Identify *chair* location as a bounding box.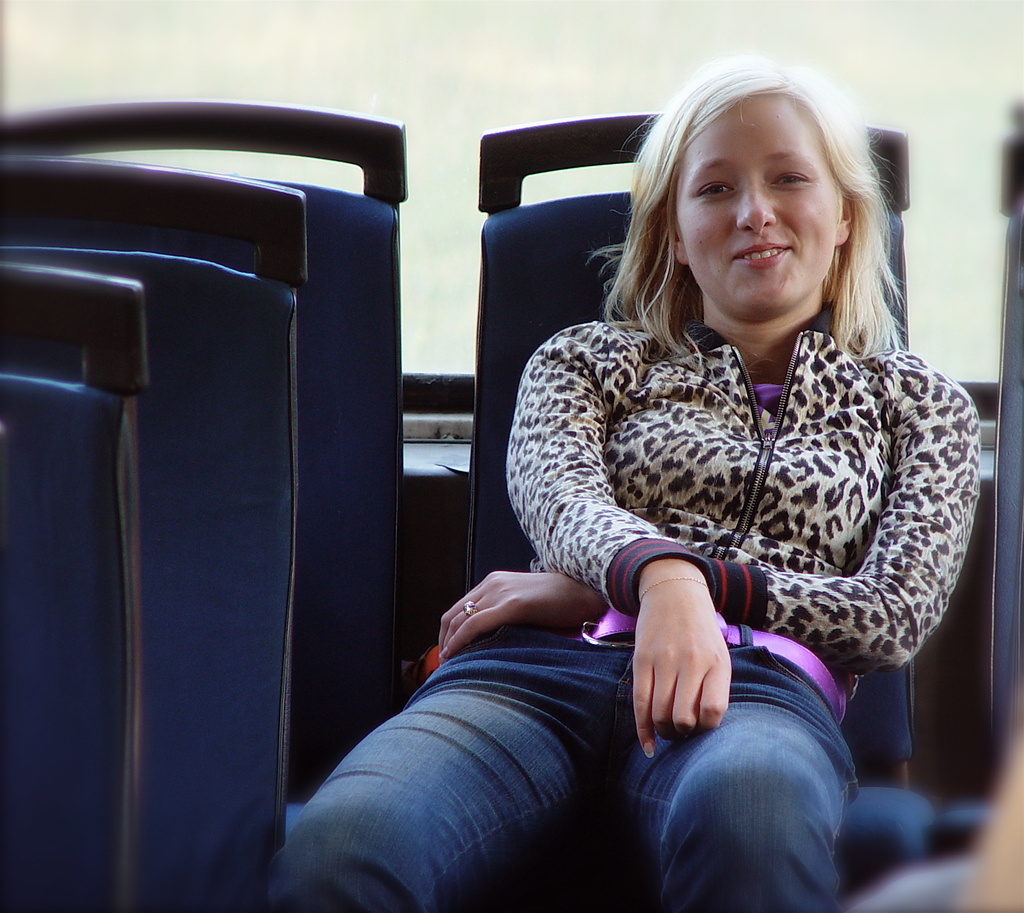
[458,111,935,912].
